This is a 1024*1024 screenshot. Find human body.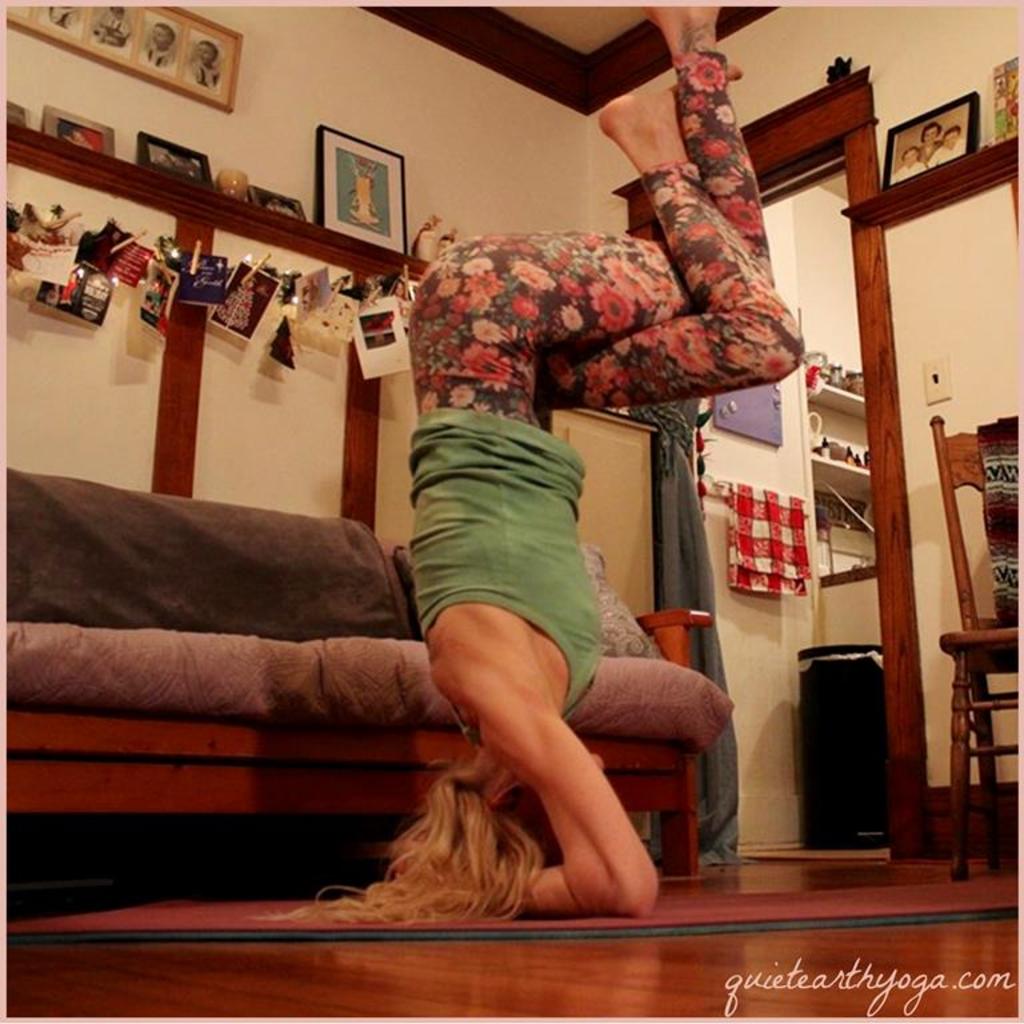
Bounding box: box(389, 277, 408, 307).
